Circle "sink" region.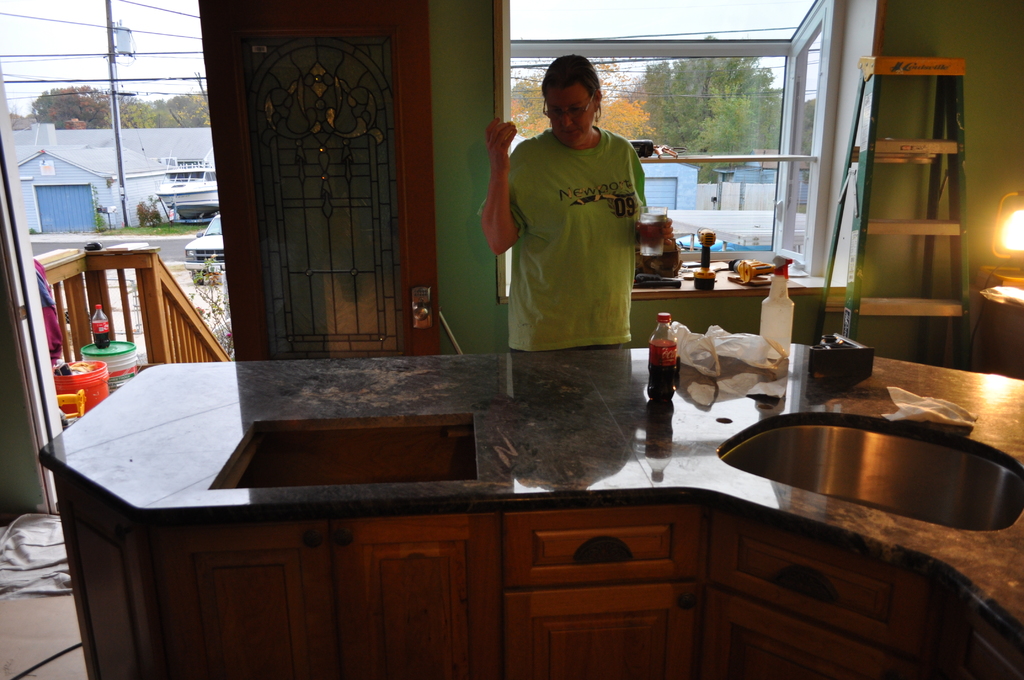
Region: left=716, top=368, right=1007, bottom=519.
